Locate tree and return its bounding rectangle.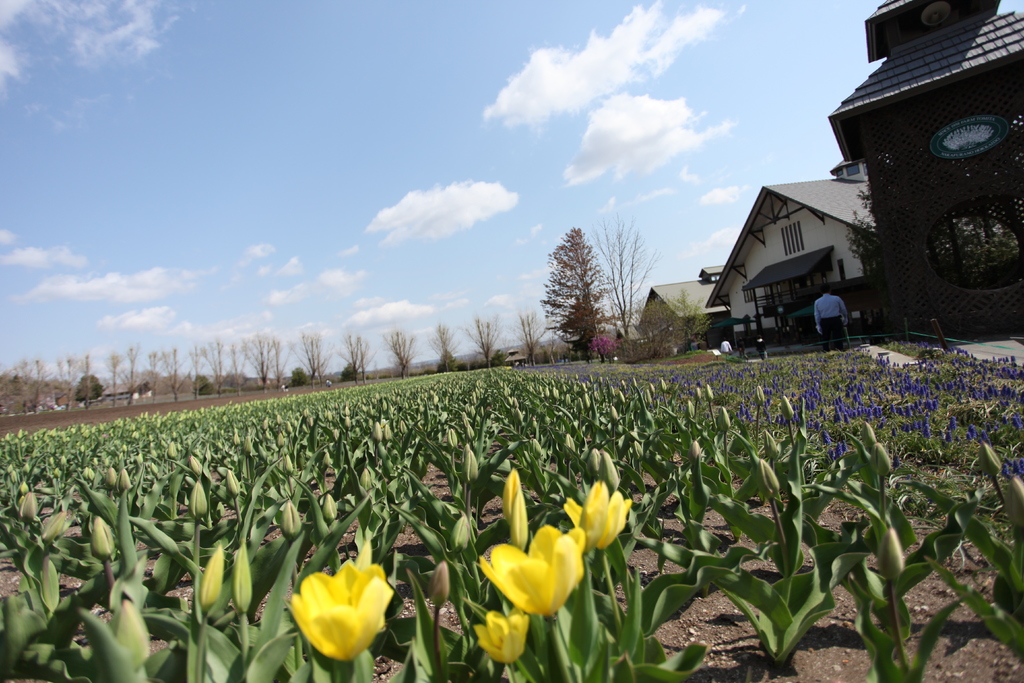
crop(111, 354, 117, 395).
